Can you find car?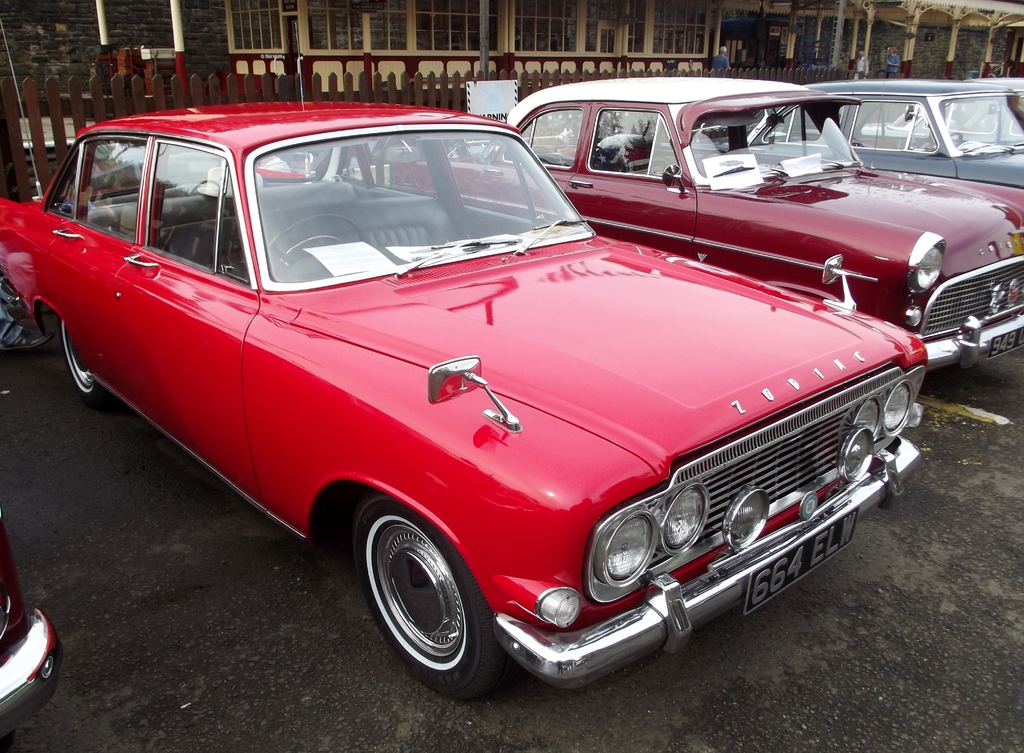
Yes, bounding box: bbox=(745, 72, 1023, 187).
